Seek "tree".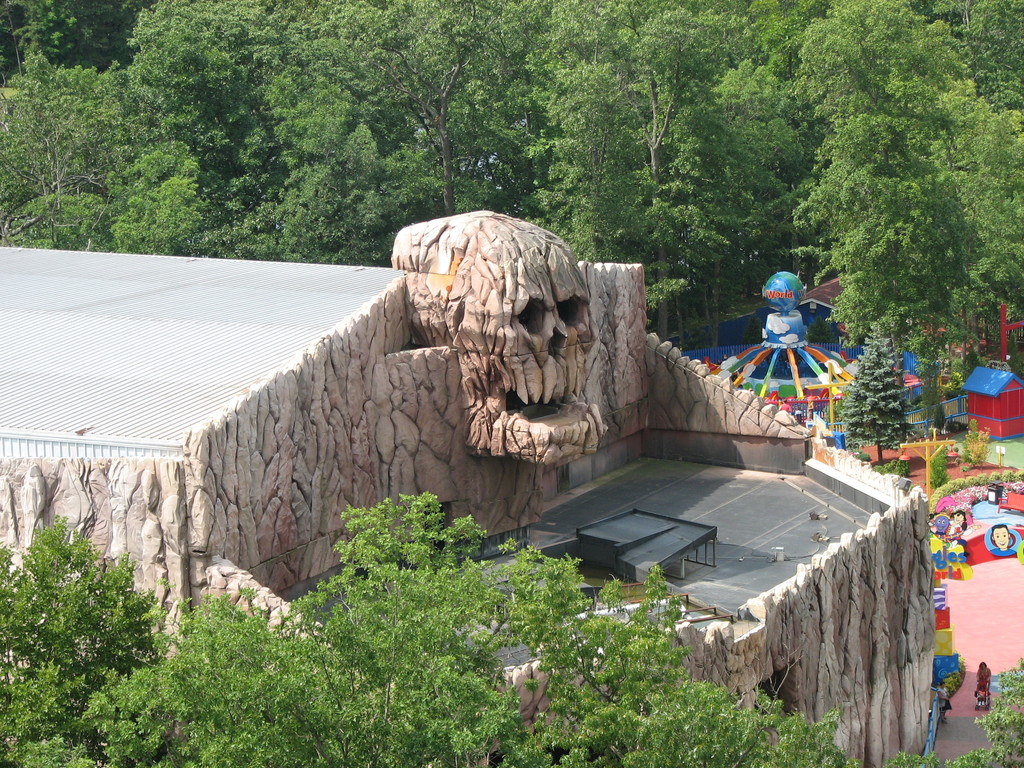
box=[509, 0, 700, 312].
